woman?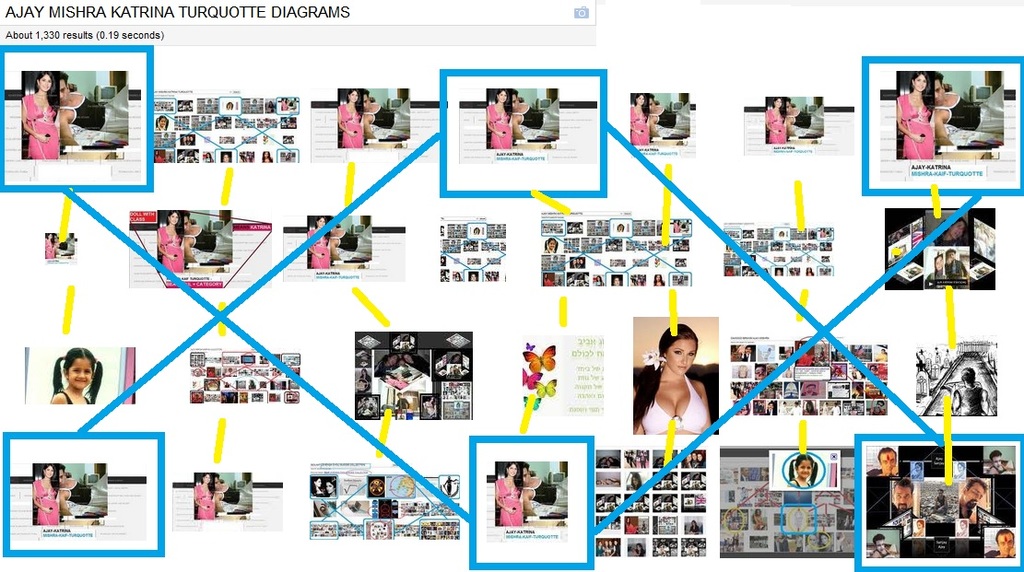
detection(488, 90, 512, 152)
